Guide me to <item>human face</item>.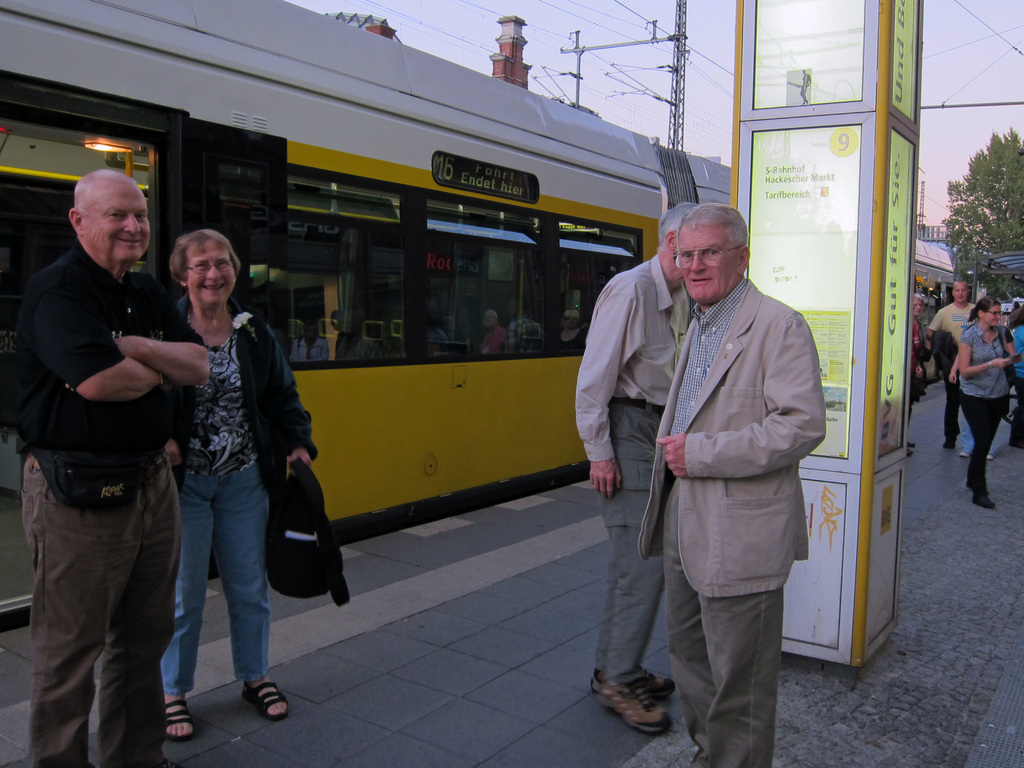
Guidance: 185, 238, 239, 304.
